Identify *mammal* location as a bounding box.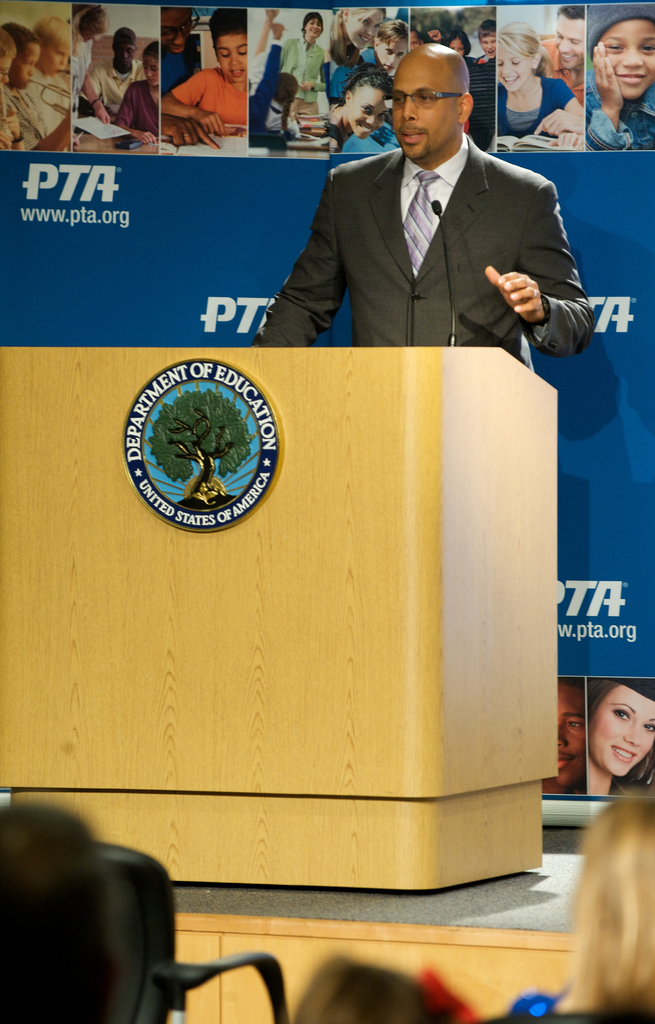
locate(539, 675, 590, 794).
